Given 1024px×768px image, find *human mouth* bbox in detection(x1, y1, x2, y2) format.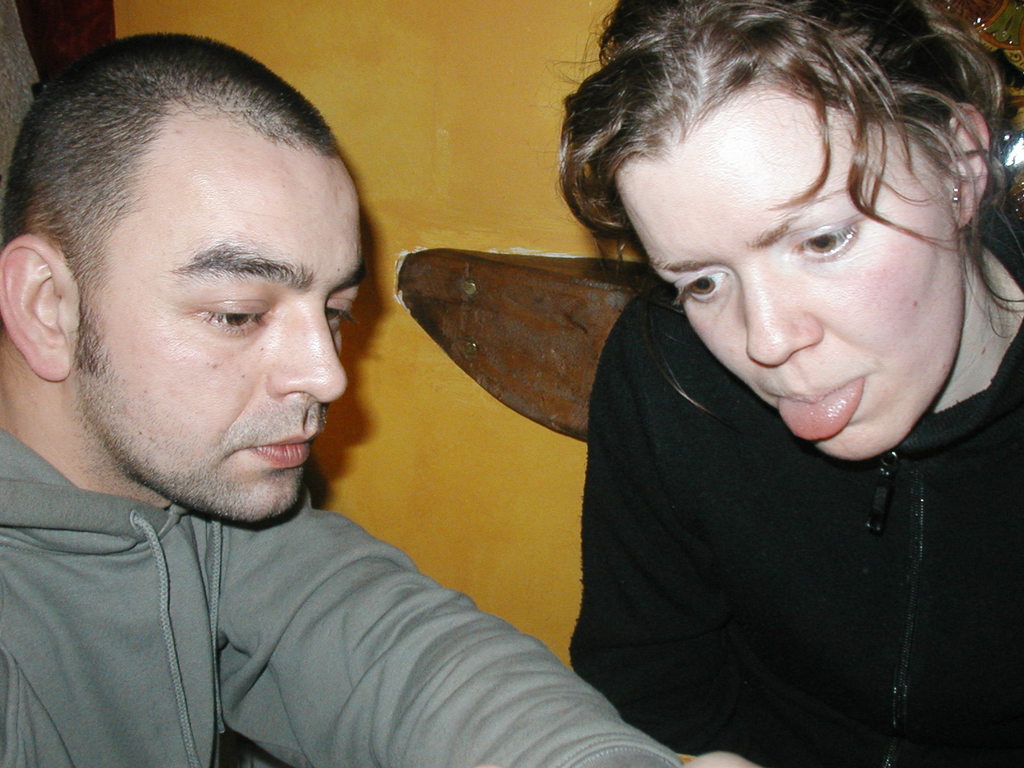
detection(252, 434, 320, 467).
